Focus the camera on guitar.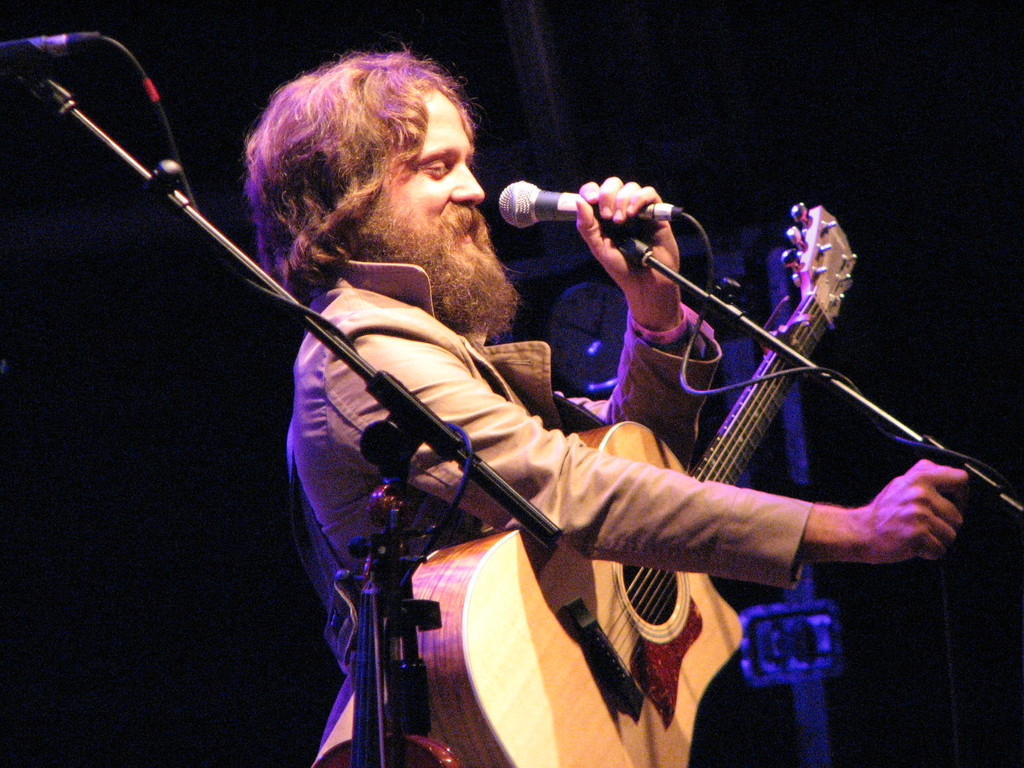
Focus region: bbox(388, 209, 858, 767).
